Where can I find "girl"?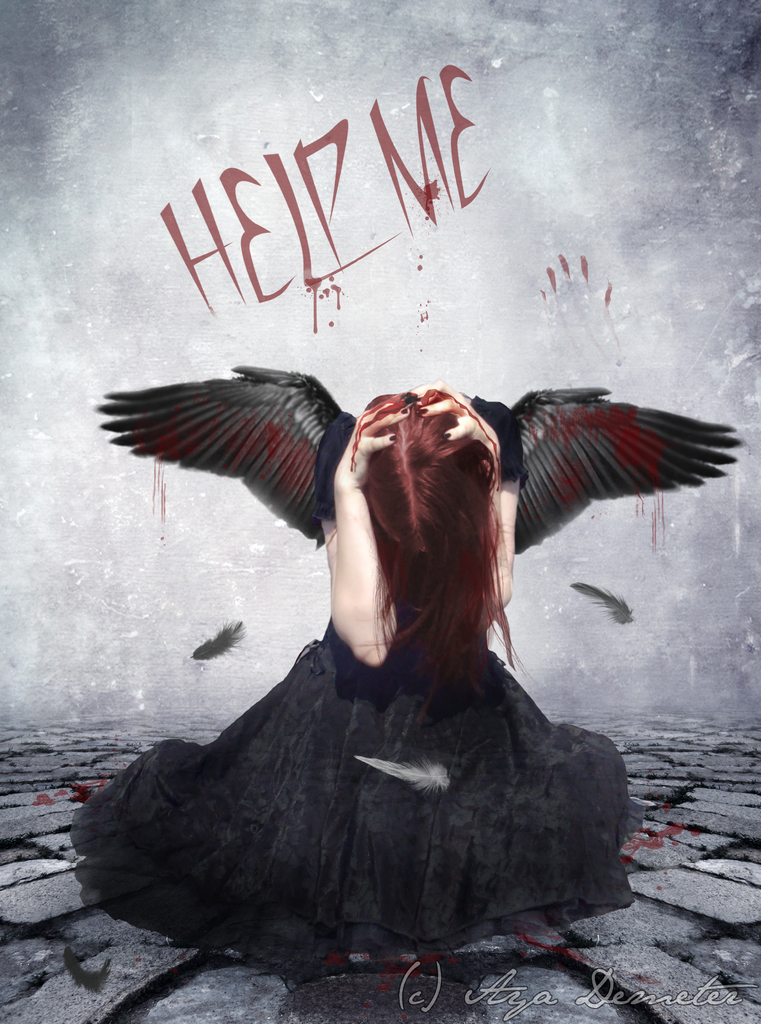
You can find it at {"x1": 72, "y1": 364, "x2": 737, "y2": 973}.
